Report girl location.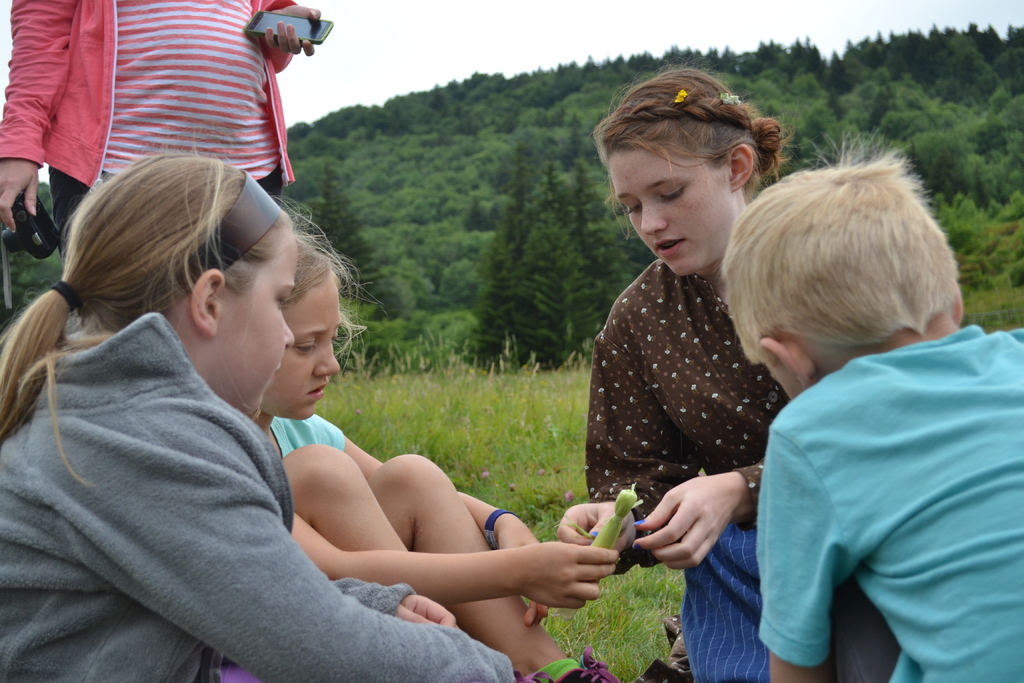
Report: rect(248, 233, 617, 675).
